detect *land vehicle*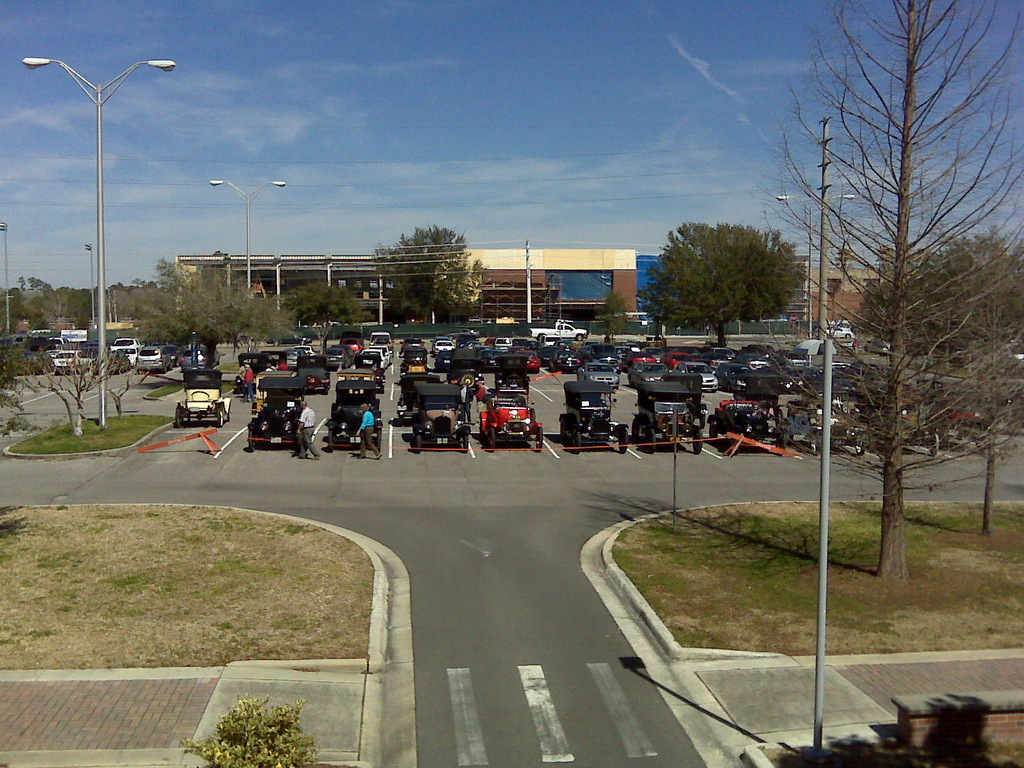
665 351 693 371
